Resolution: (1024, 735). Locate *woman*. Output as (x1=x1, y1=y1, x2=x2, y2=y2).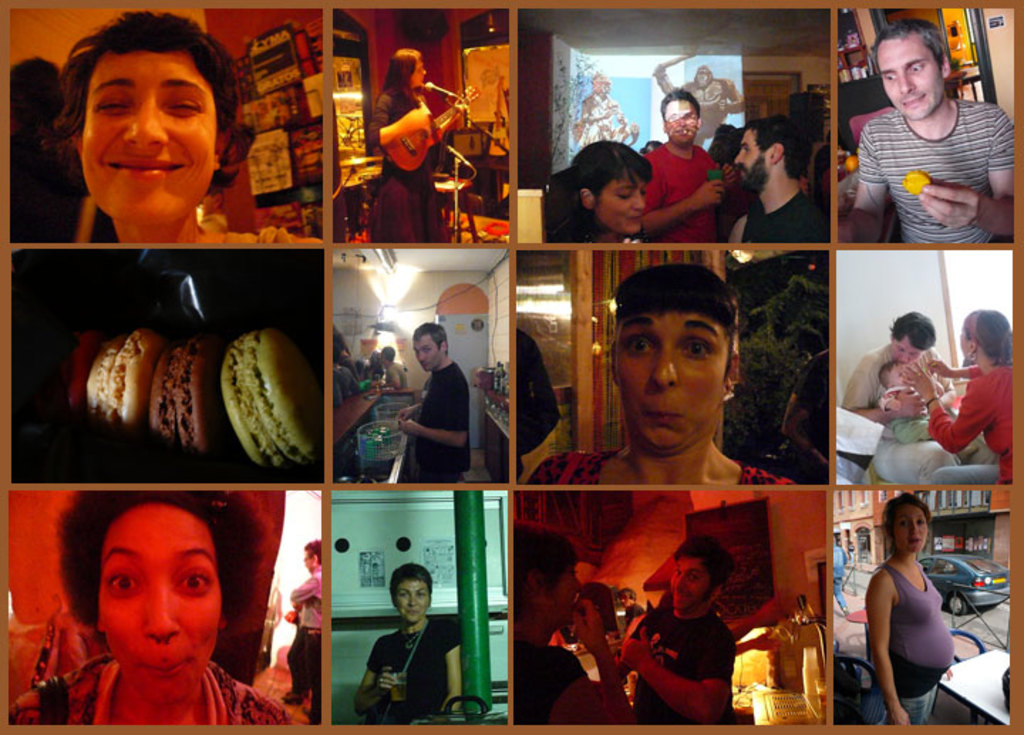
(x1=865, y1=483, x2=974, y2=717).
